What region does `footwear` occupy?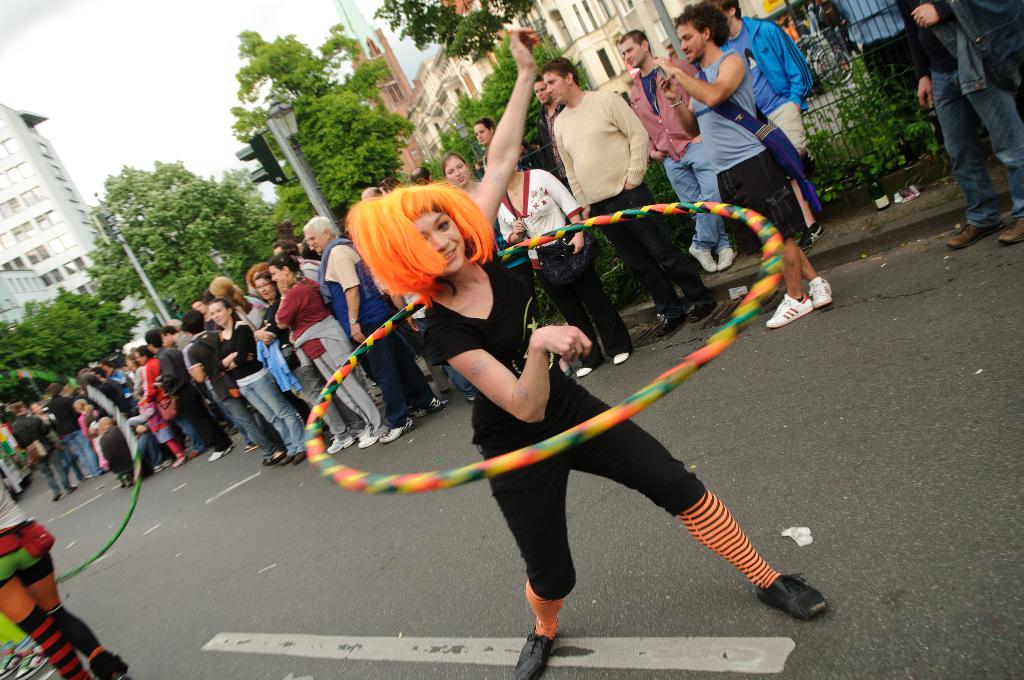
760, 559, 824, 631.
